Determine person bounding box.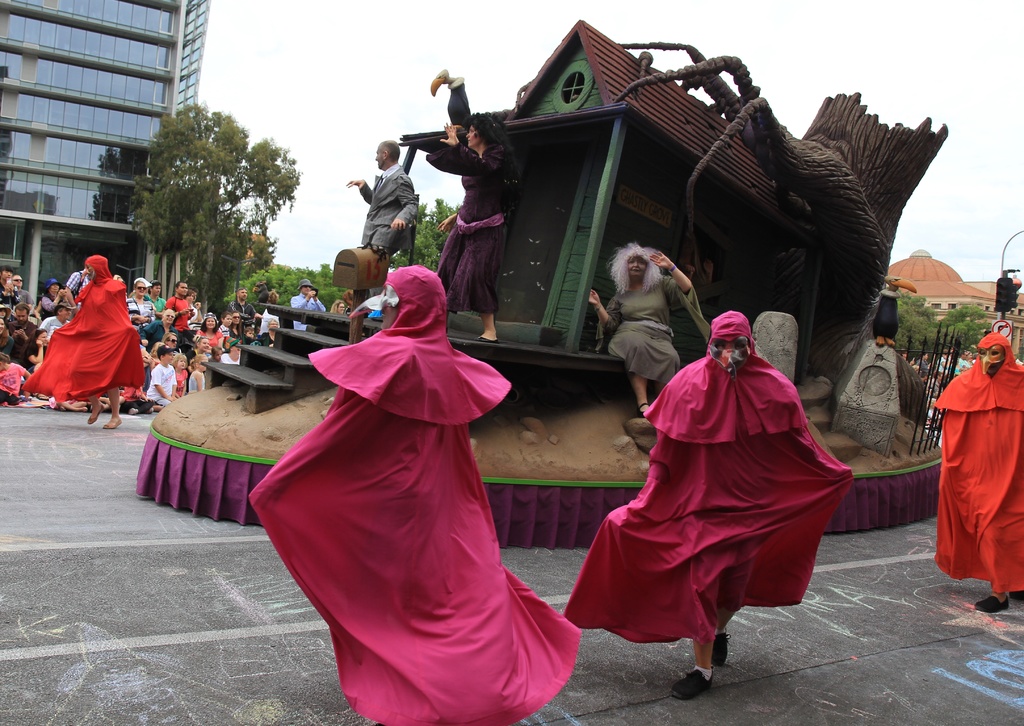
Determined: (26, 253, 146, 435).
